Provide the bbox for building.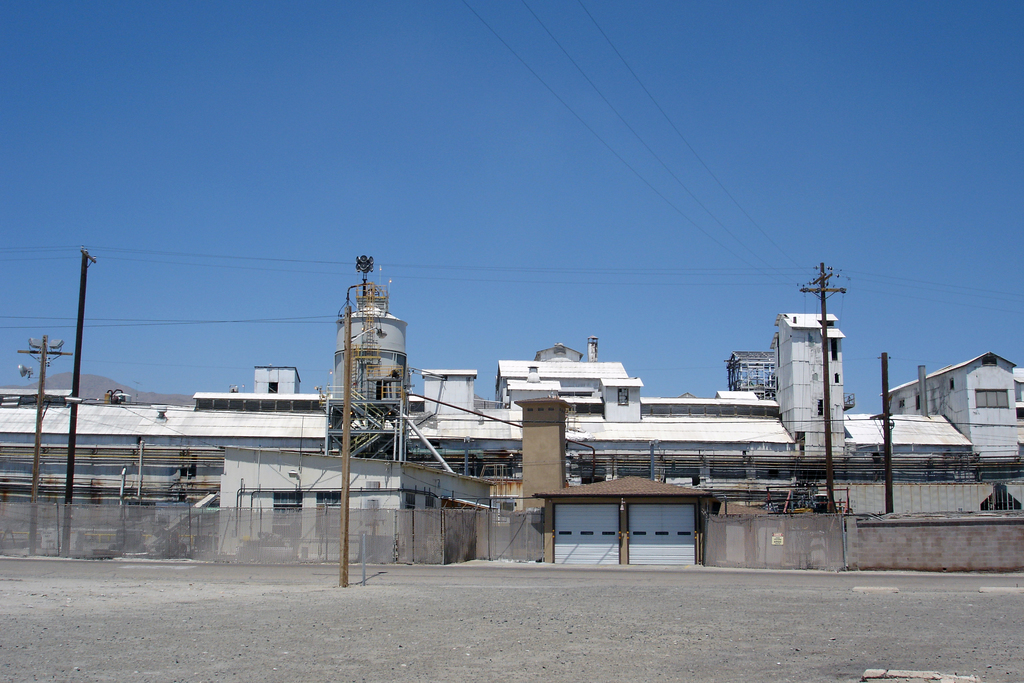
[1,309,1023,573].
